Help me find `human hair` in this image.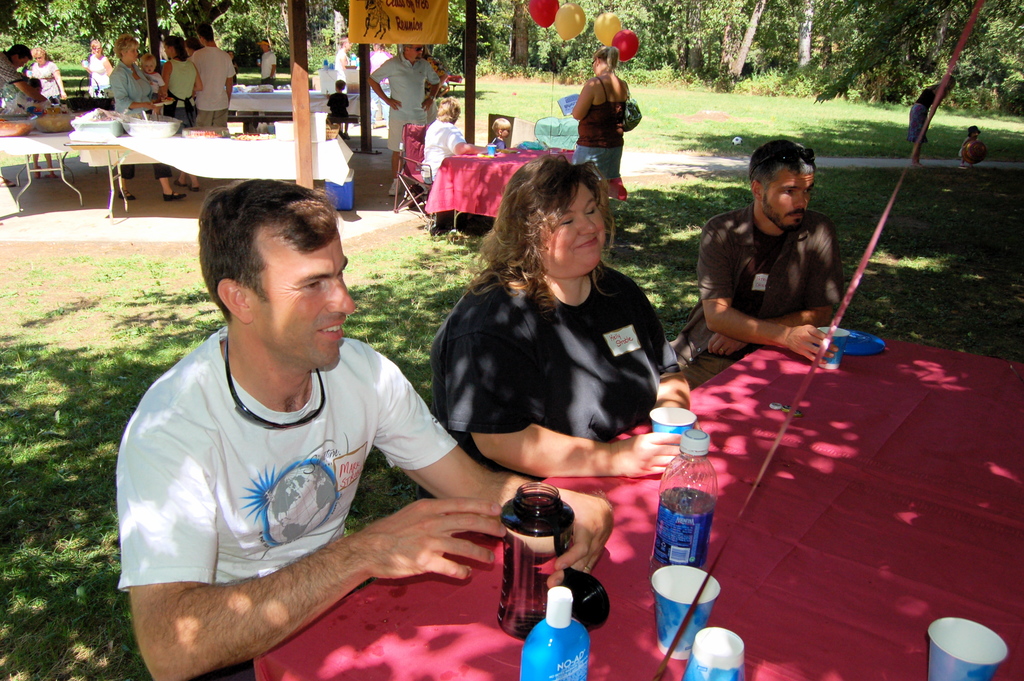
Found it: bbox=[493, 117, 509, 133].
